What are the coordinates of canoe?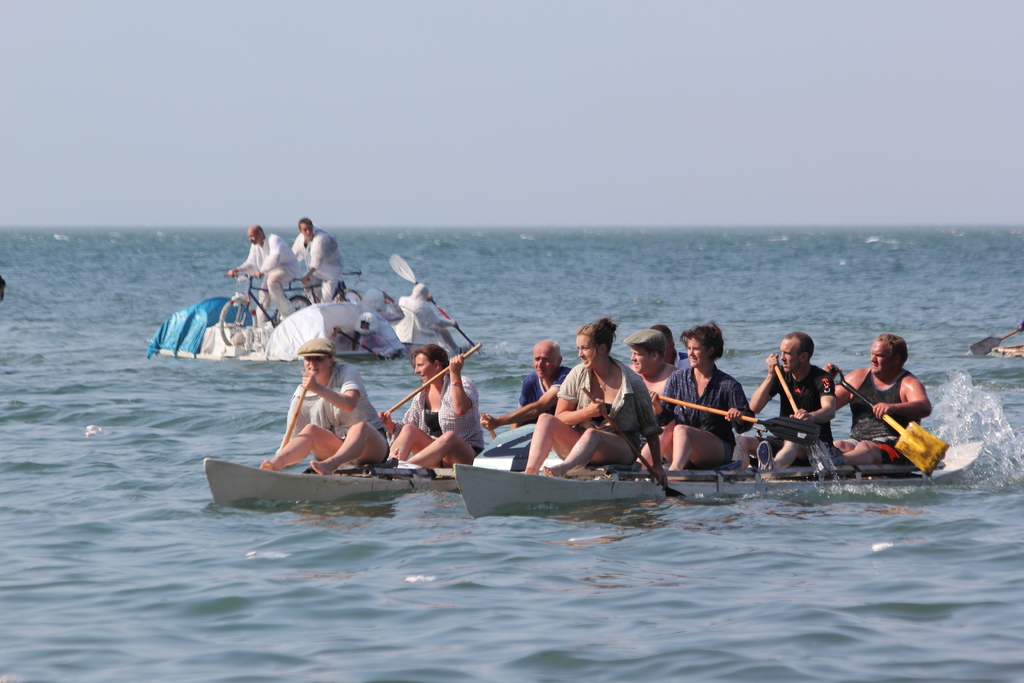
region(991, 343, 1023, 363).
